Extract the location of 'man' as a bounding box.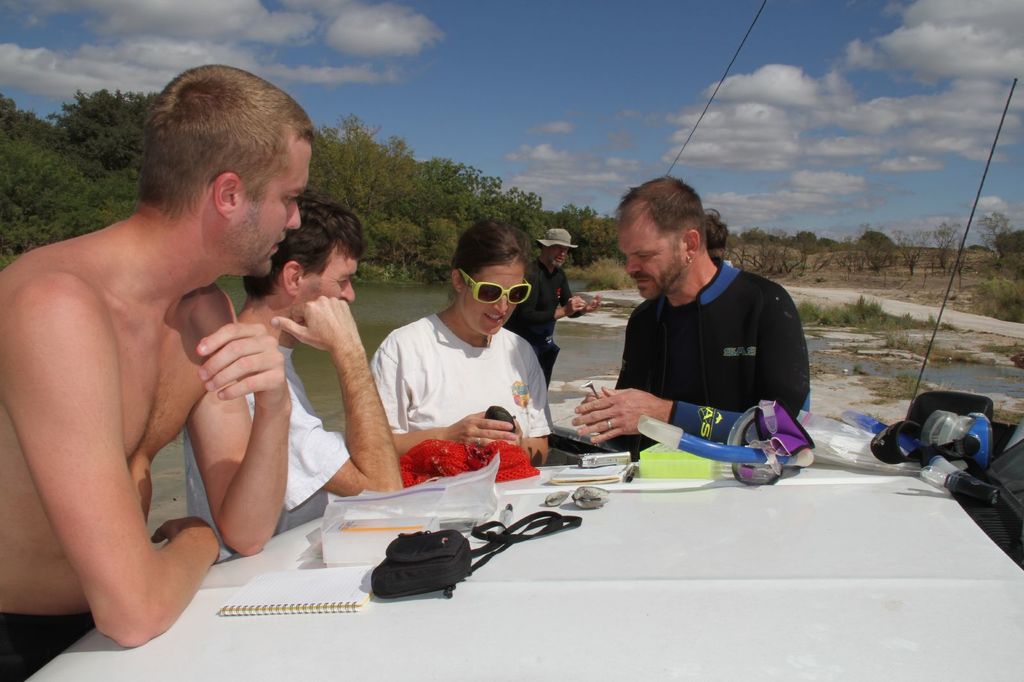
506, 225, 598, 383.
